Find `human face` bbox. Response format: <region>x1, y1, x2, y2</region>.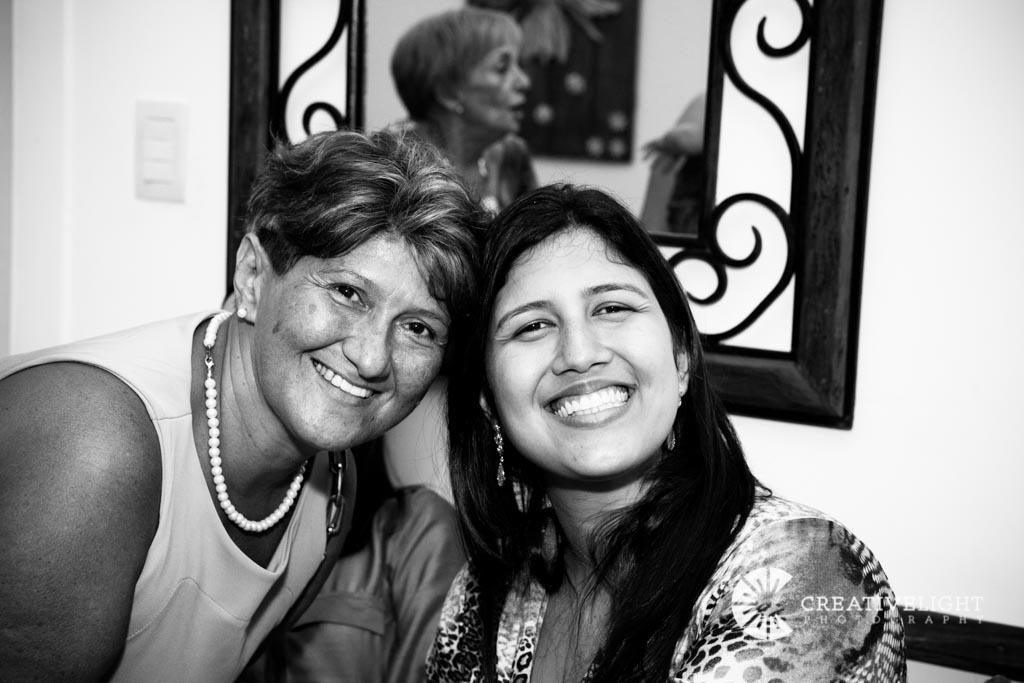
<region>487, 224, 684, 471</region>.
